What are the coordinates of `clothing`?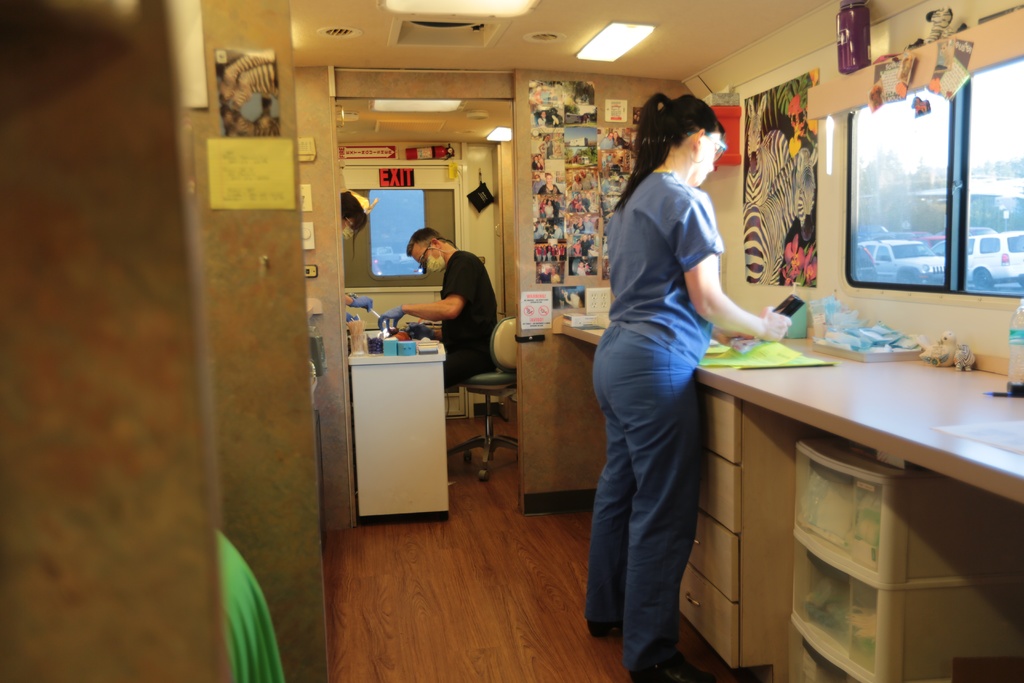
(582,173,596,188).
